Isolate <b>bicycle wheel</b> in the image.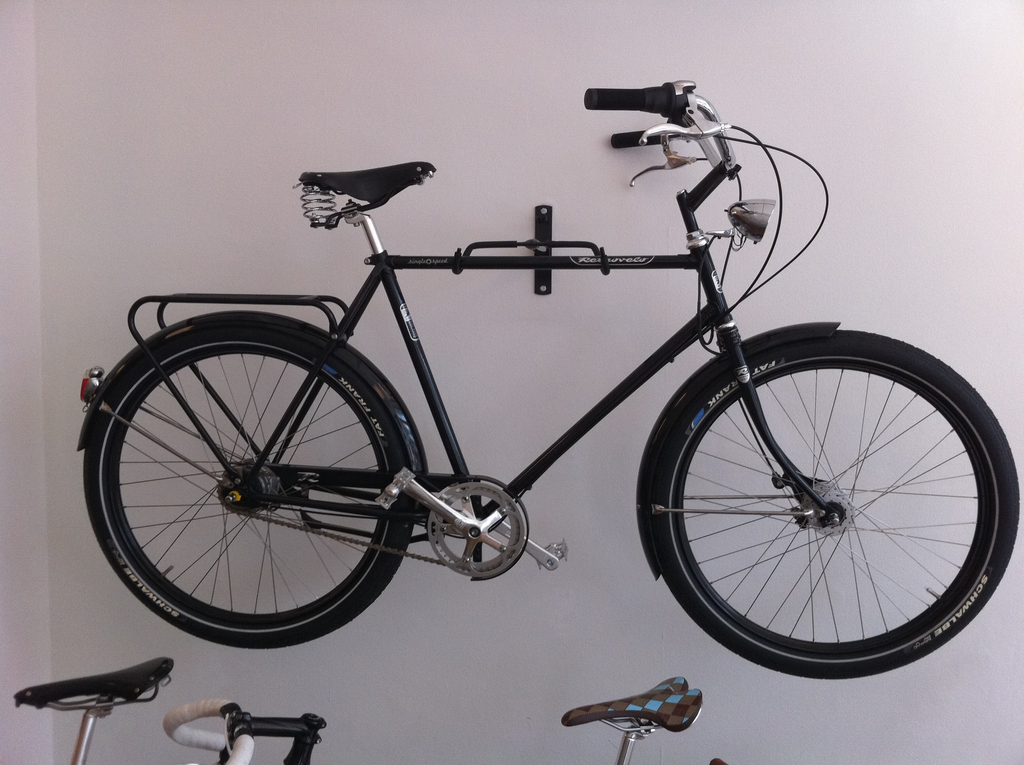
Isolated region: (80,321,413,654).
